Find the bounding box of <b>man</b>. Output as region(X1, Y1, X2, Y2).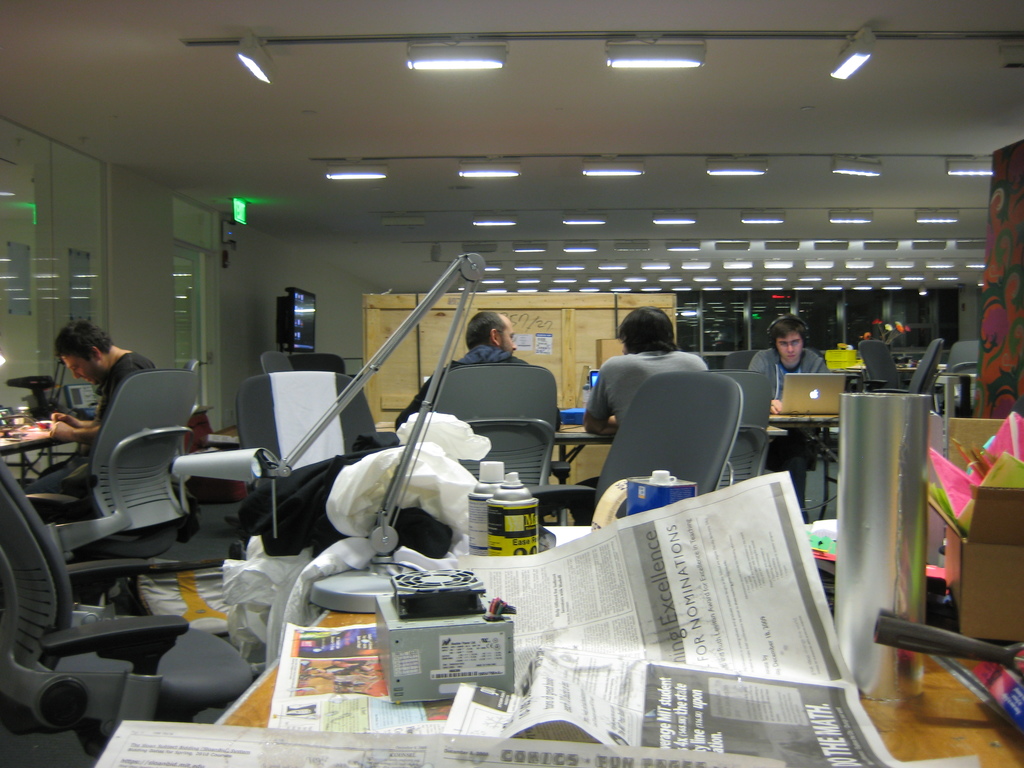
region(563, 304, 711, 526).
